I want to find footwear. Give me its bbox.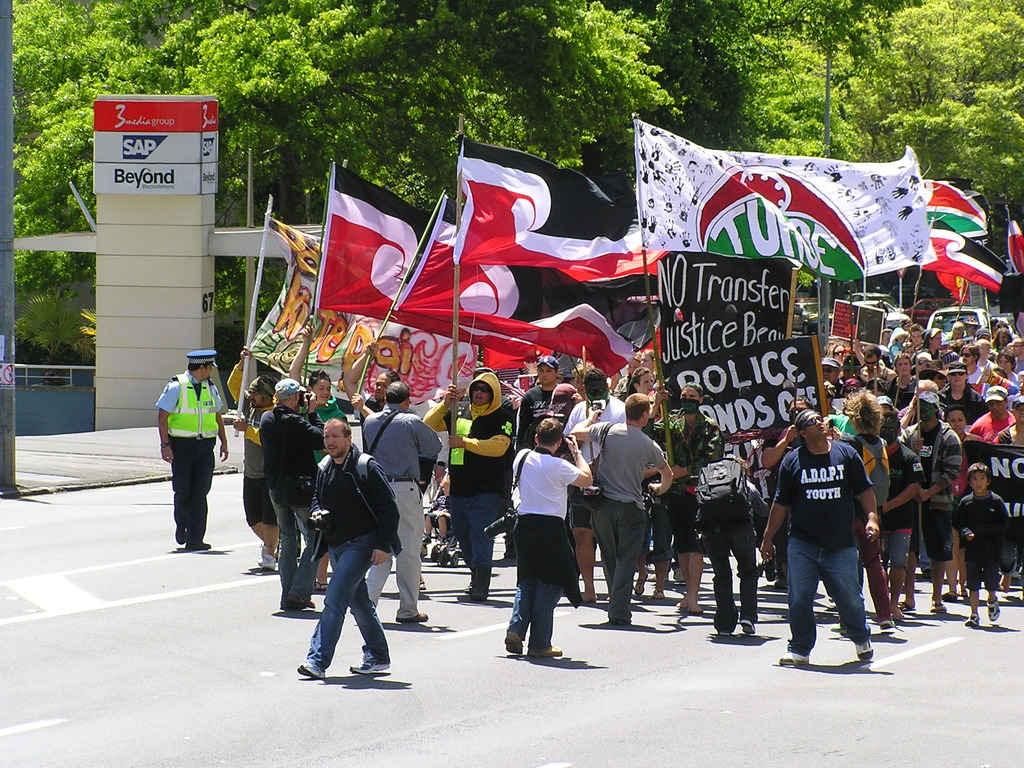
293 659 329 680.
